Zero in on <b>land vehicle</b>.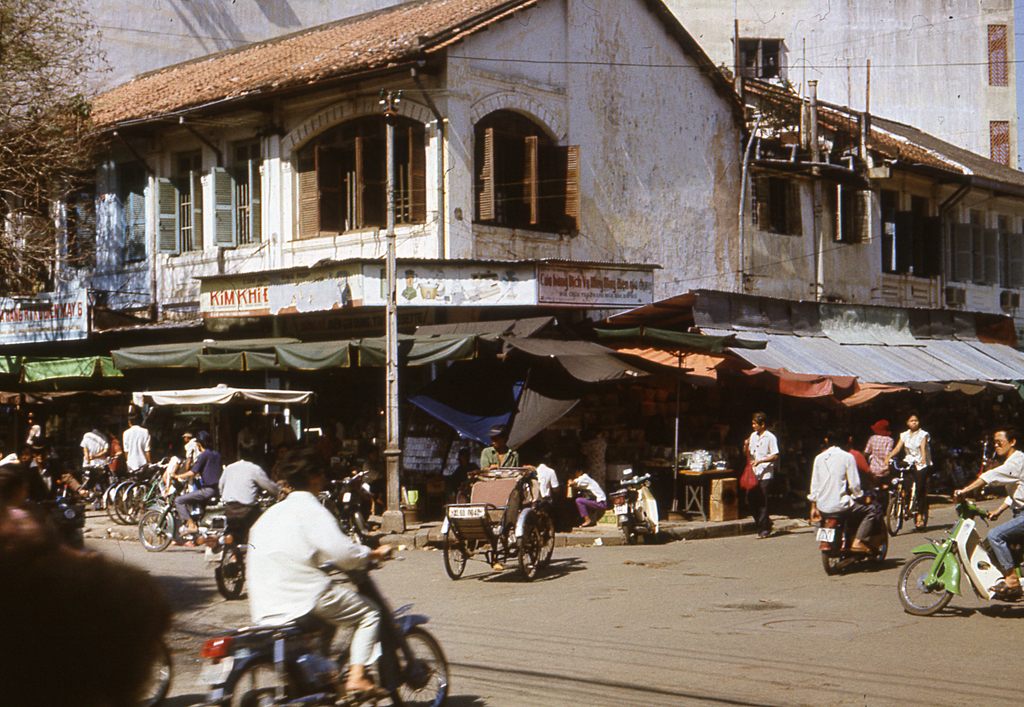
Zeroed in: [818,491,887,573].
